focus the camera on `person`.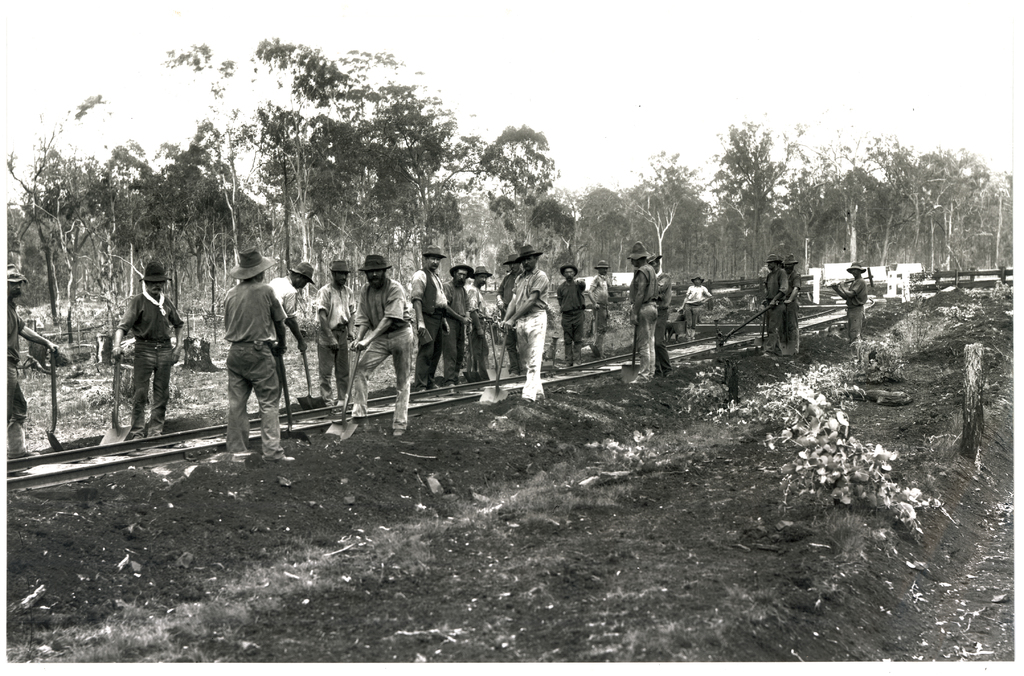
Focus region: 0, 262, 59, 472.
